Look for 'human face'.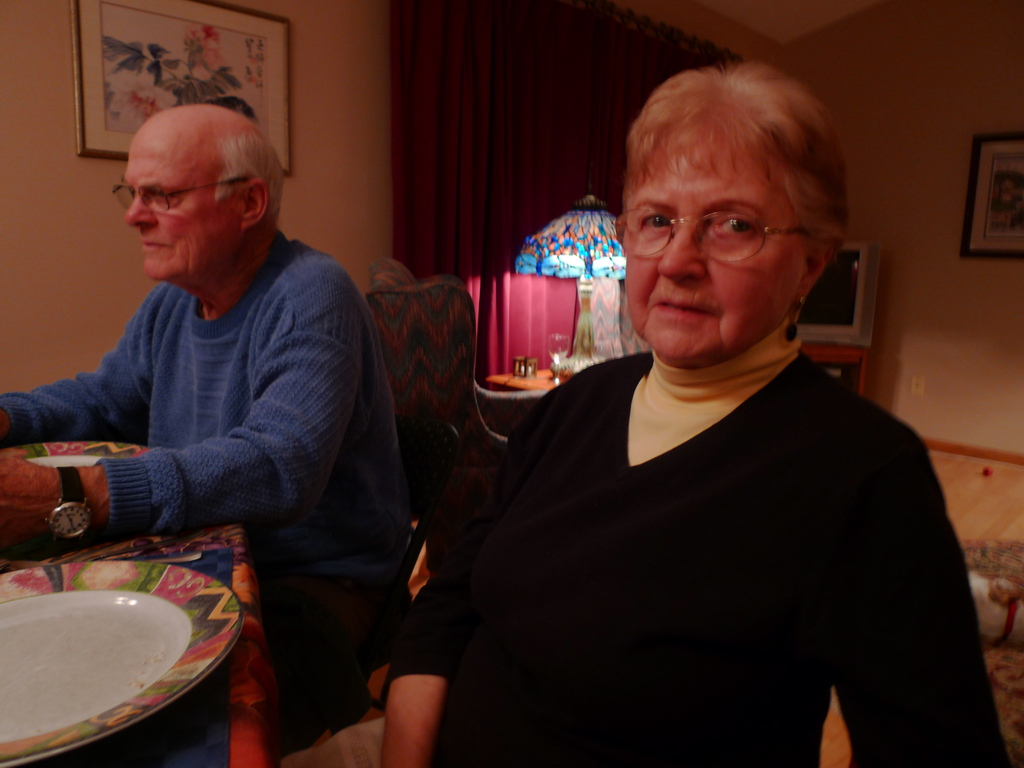
Found: select_region(120, 131, 231, 289).
